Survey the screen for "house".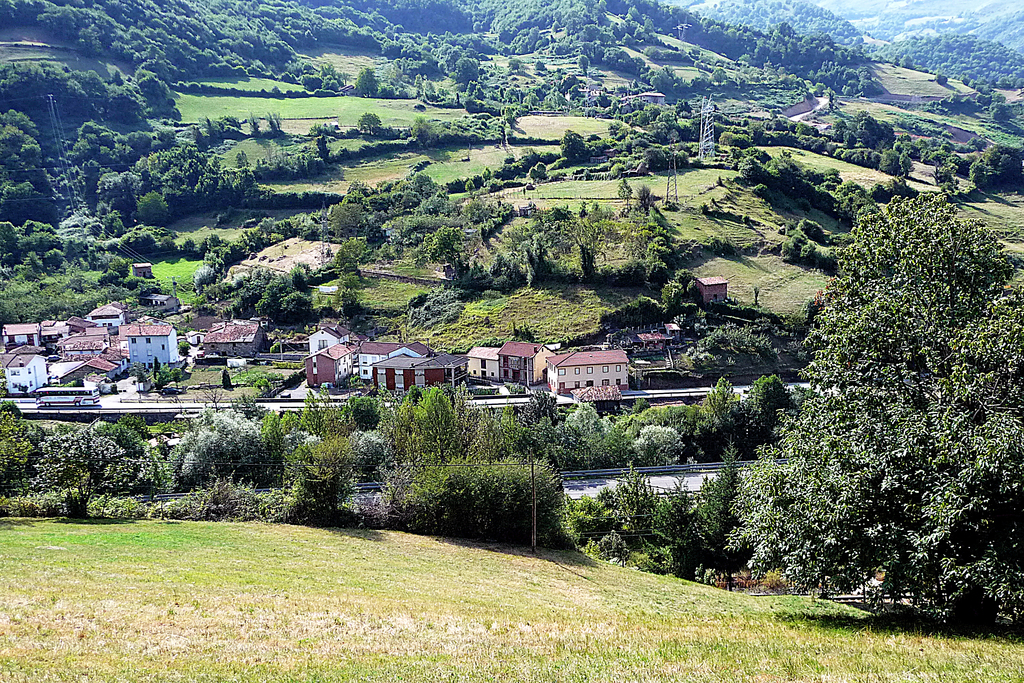
Survey found: bbox(545, 349, 630, 396).
